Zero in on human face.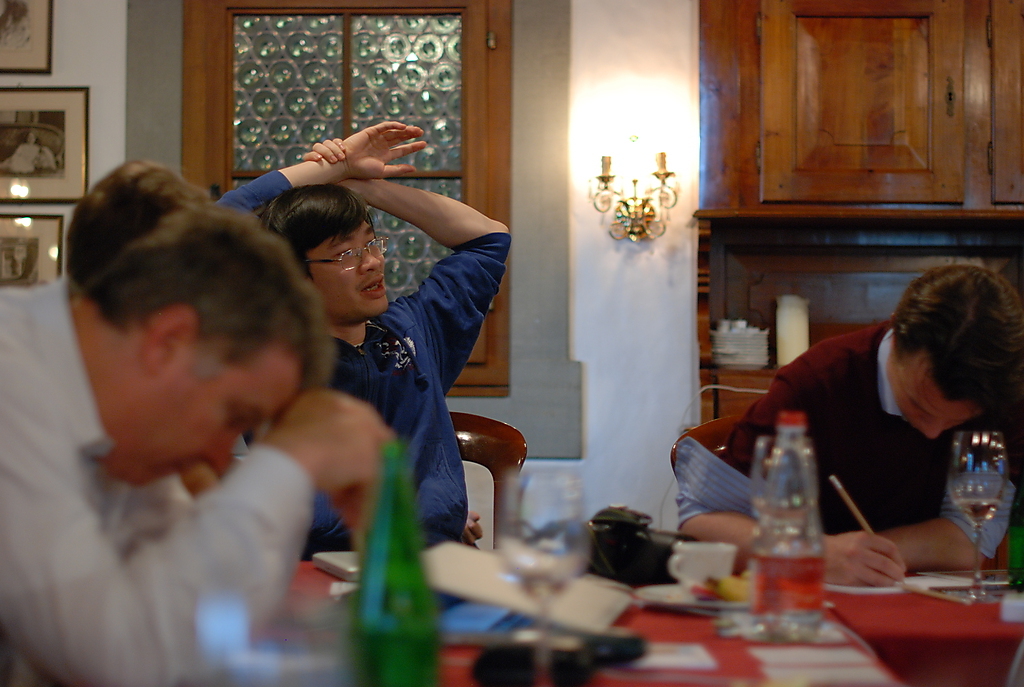
Zeroed in: [left=97, top=343, right=305, bottom=488].
